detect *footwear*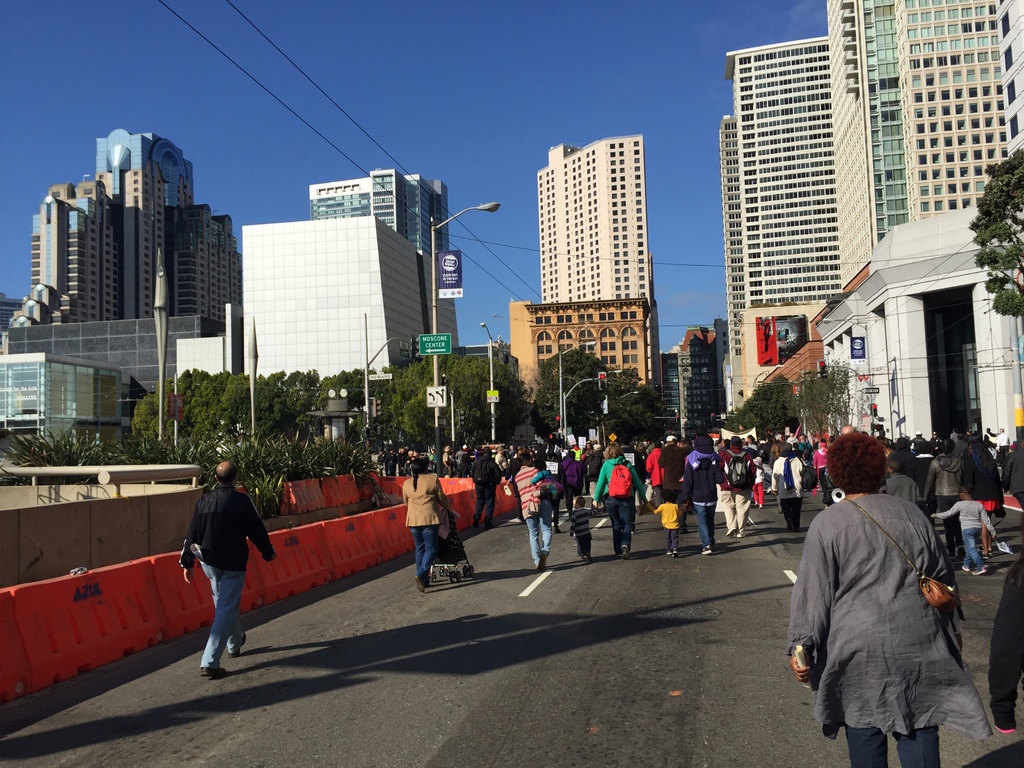
BBox(728, 525, 736, 535)
